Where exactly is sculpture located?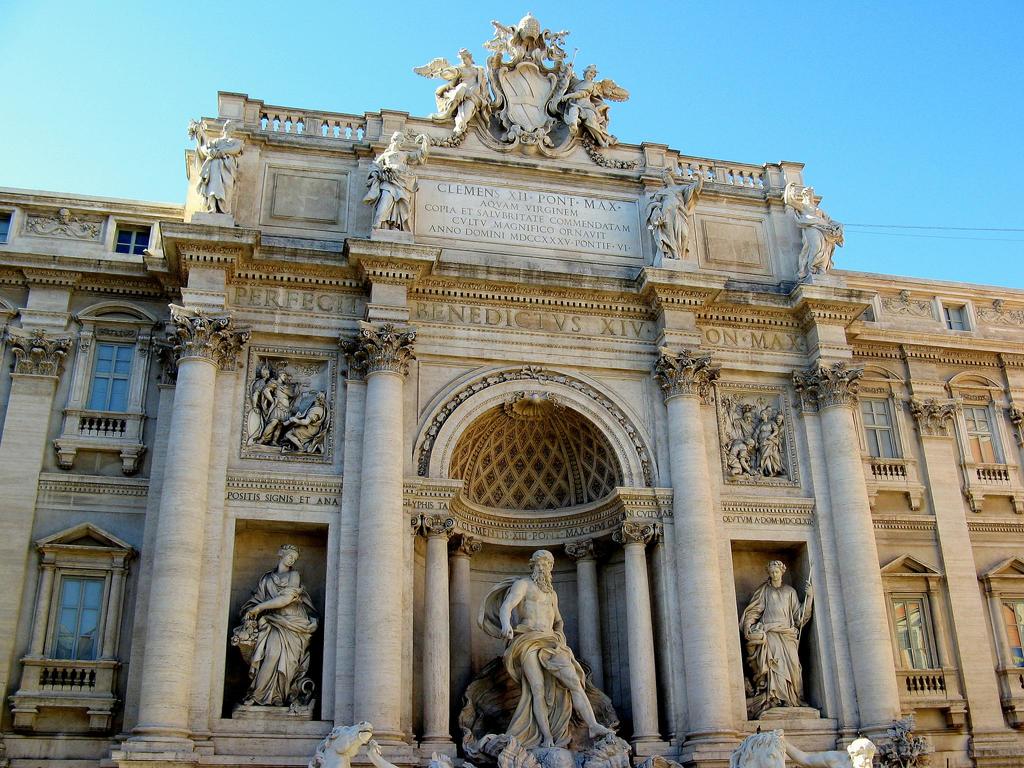
Its bounding box is <box>478,4,571,68</box>.
